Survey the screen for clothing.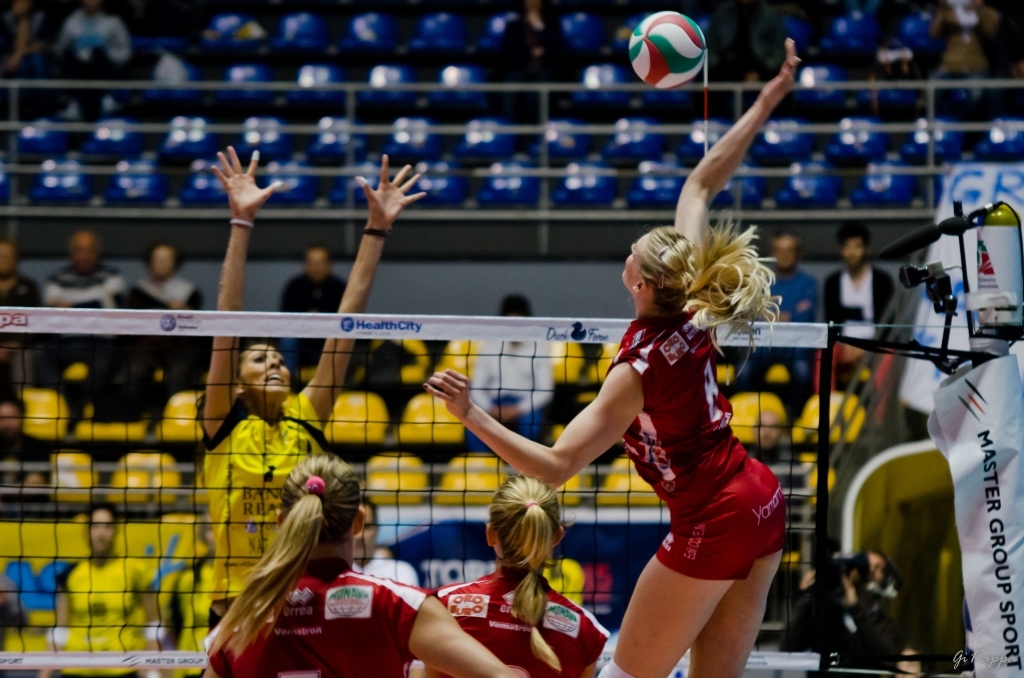
Survey found: (133,274,221,376).
